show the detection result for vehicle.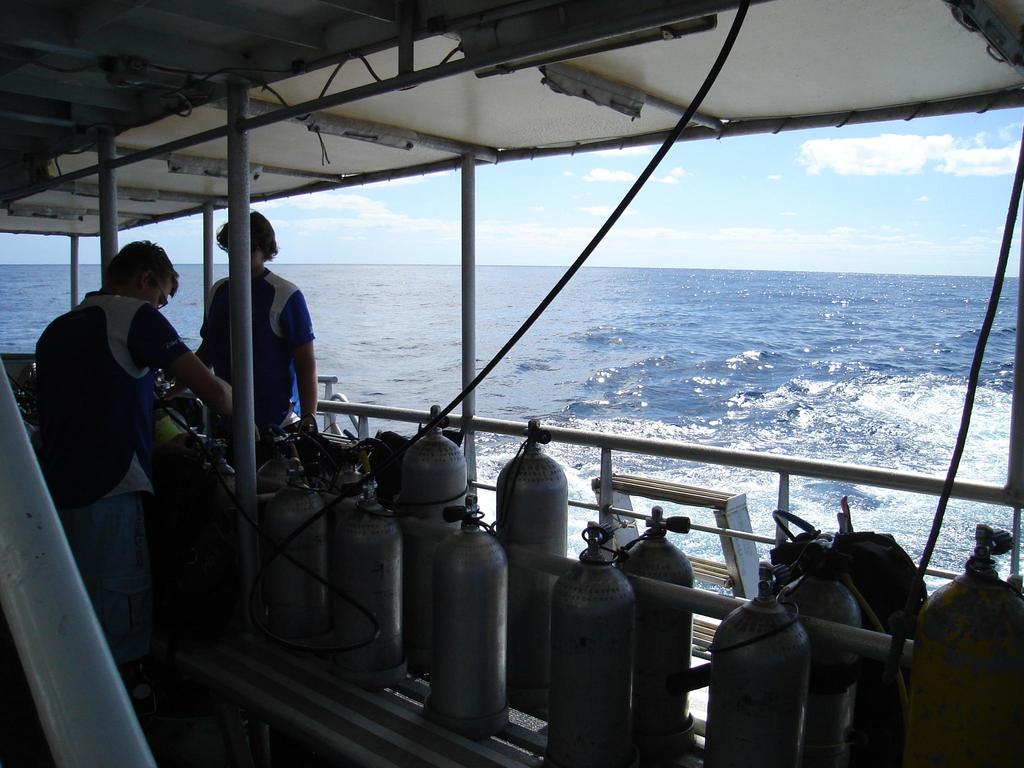
0:3:1023:767.
